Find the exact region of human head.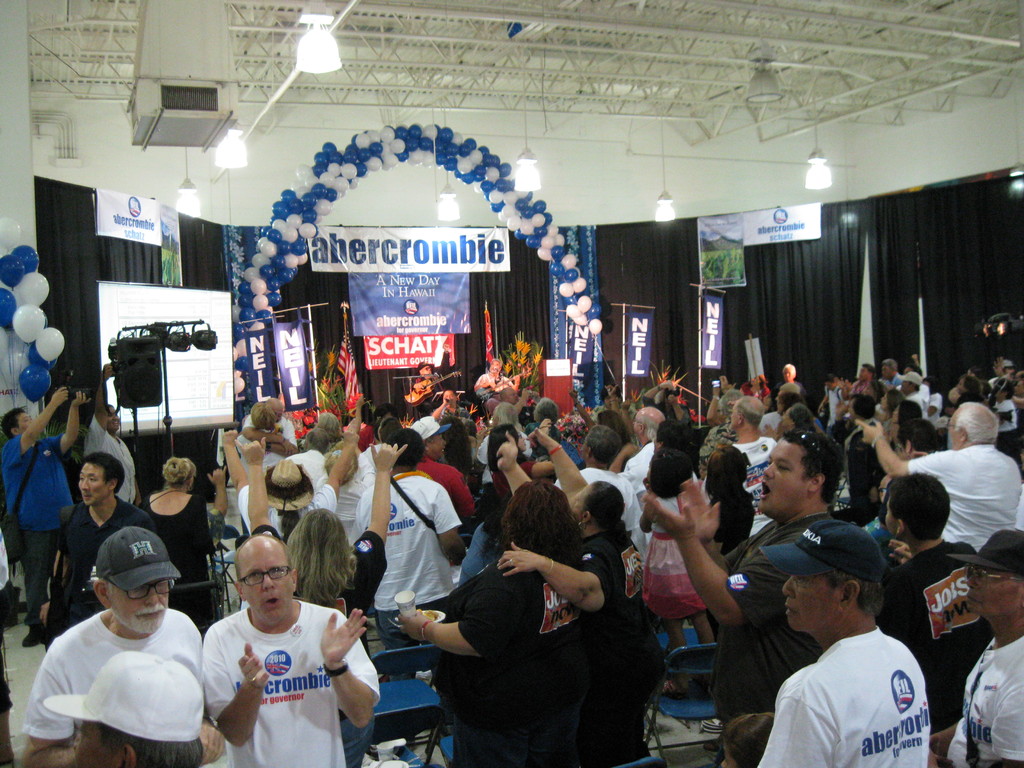
Exact region: [x1=532, y1=397, x2=561, y2=426].
